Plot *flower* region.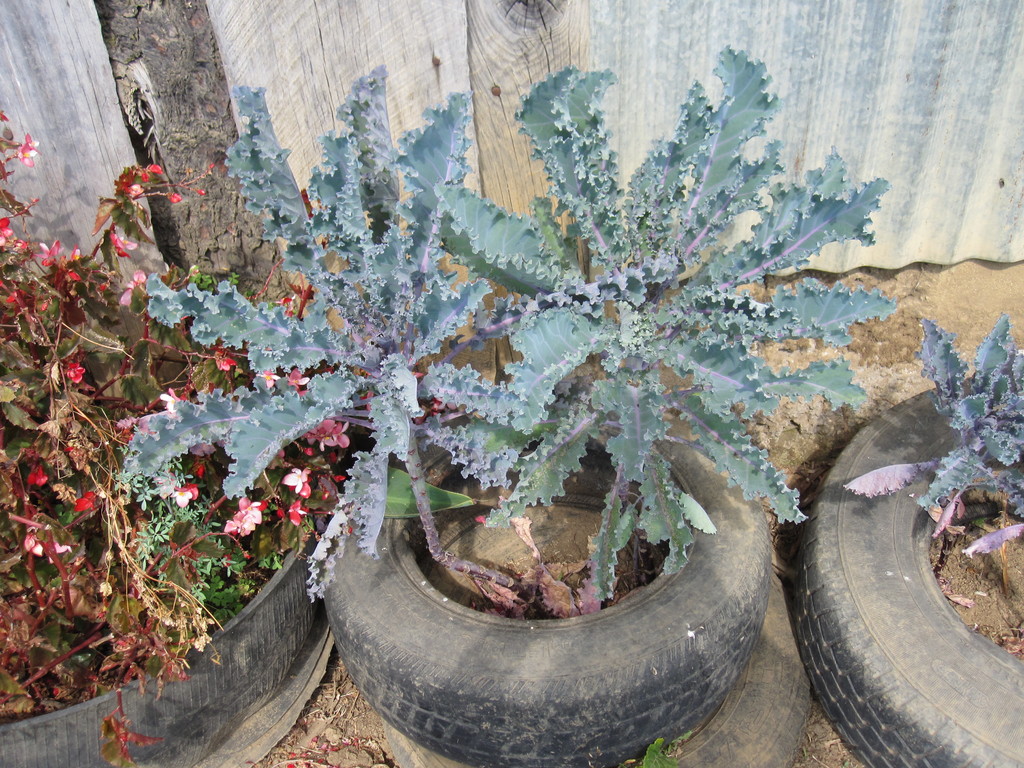
Plotted at bbox(232, 491, 260, 534).
